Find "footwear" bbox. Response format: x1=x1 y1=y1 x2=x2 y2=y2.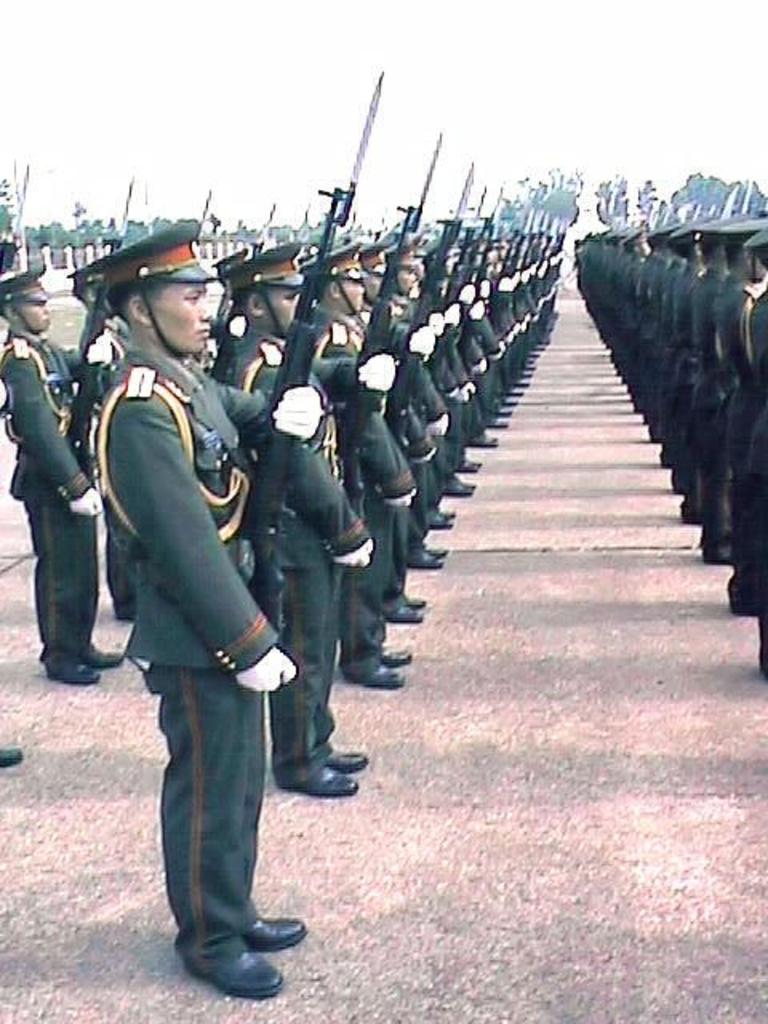
x1=170 y1=907 x2=290 y2=992.
